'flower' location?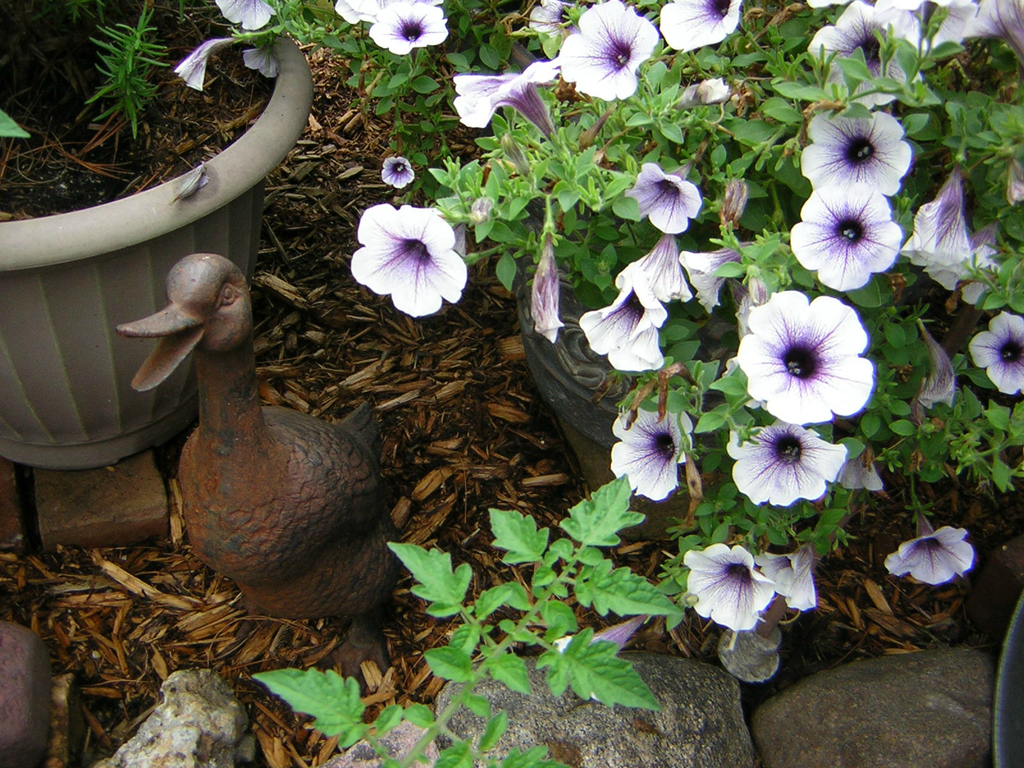
BBox(916, 217, 1007, 289)
